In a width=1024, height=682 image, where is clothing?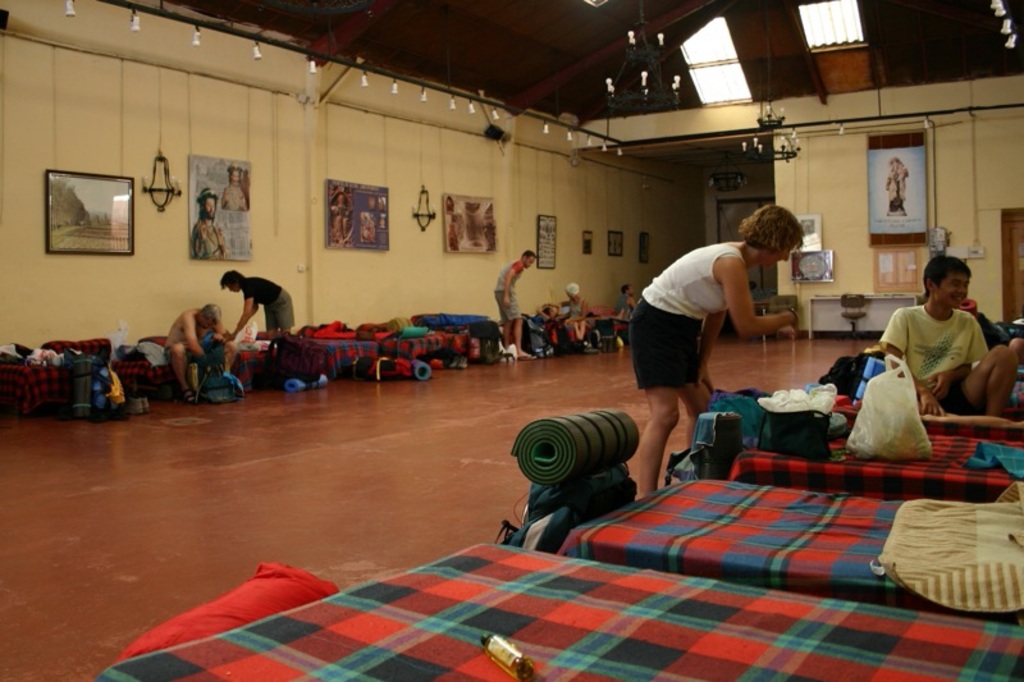
(221, 183, 248, 214).
